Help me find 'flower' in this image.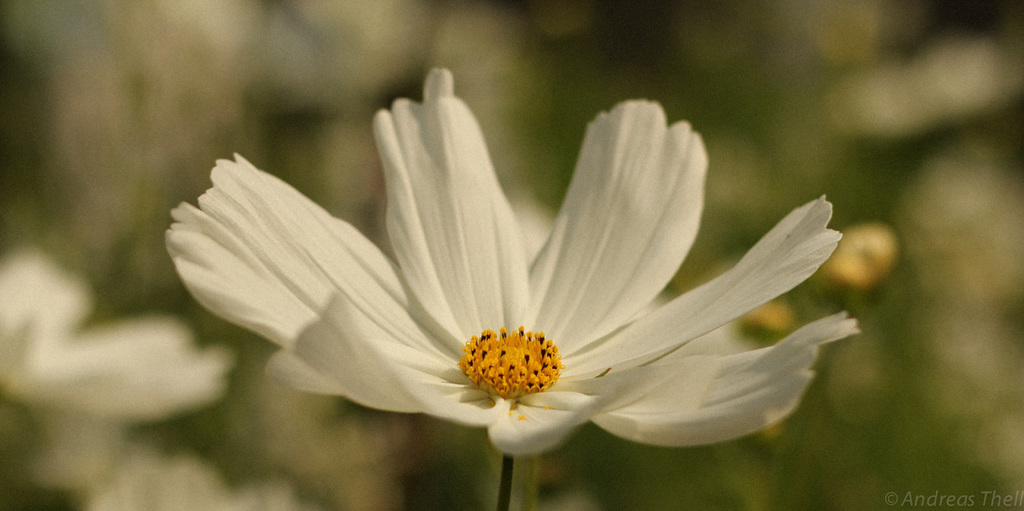
Found it: l=4, t=235, r=246, b=432.
